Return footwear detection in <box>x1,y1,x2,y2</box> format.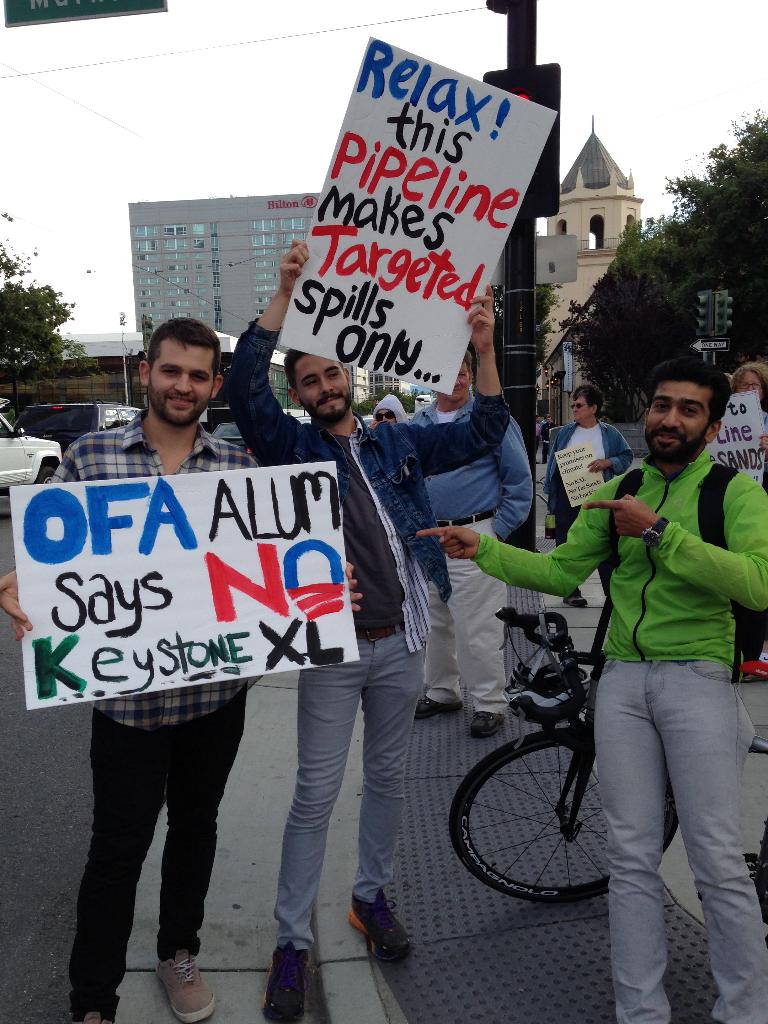
<box>345,886,417,962</box>.
